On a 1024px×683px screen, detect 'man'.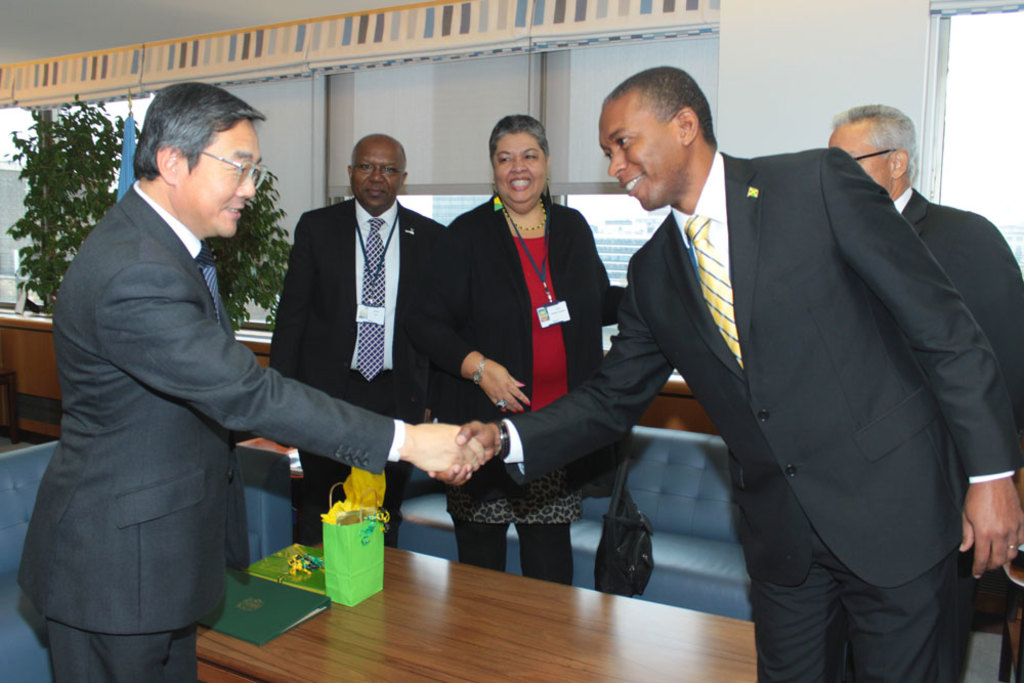
BBox(10, 78, 497, 682).
